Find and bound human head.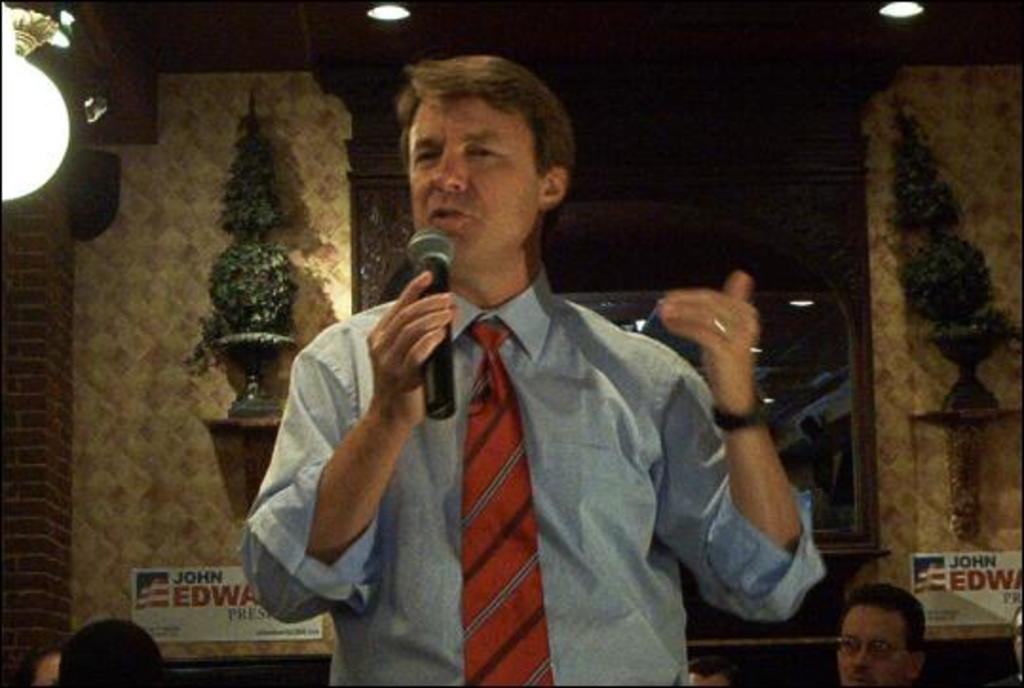
Bound: (399, 57, 574, 264).
